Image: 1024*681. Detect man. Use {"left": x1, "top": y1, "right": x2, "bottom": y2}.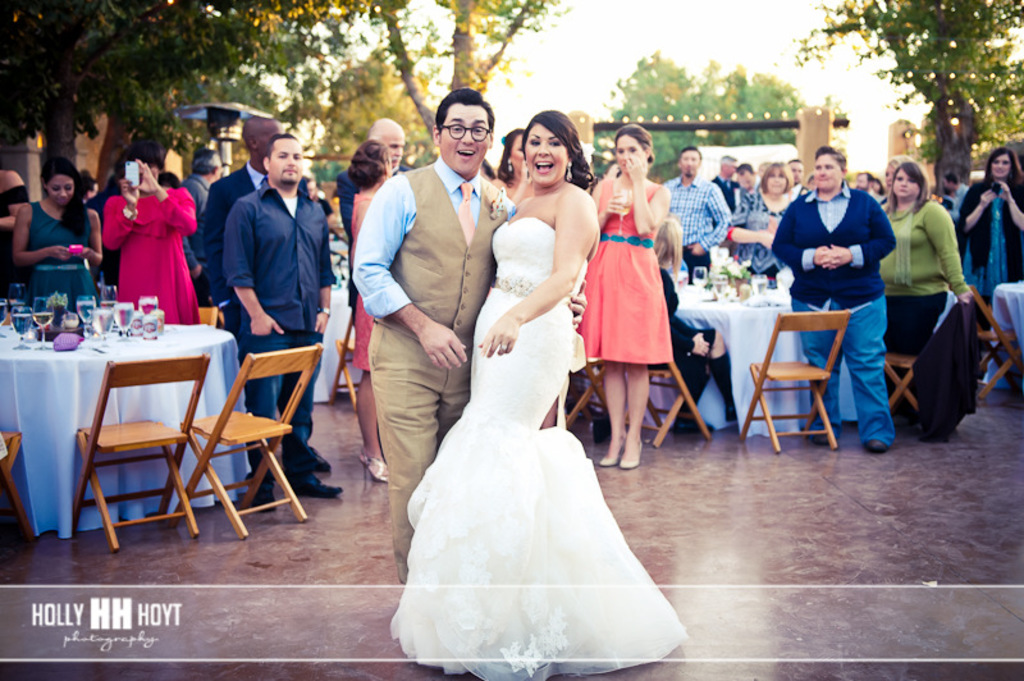
{"left": 352, "top": 90, "right": 590, "bottom": 581}.
